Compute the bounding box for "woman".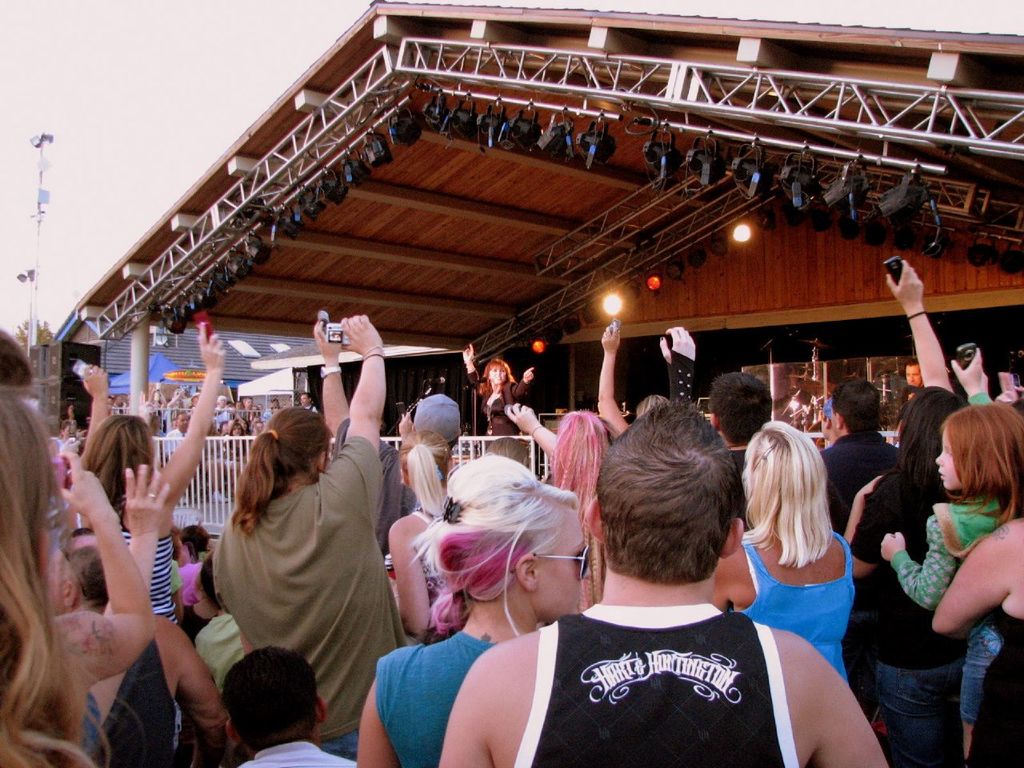
bbox=[382, 426, 458, 656].
